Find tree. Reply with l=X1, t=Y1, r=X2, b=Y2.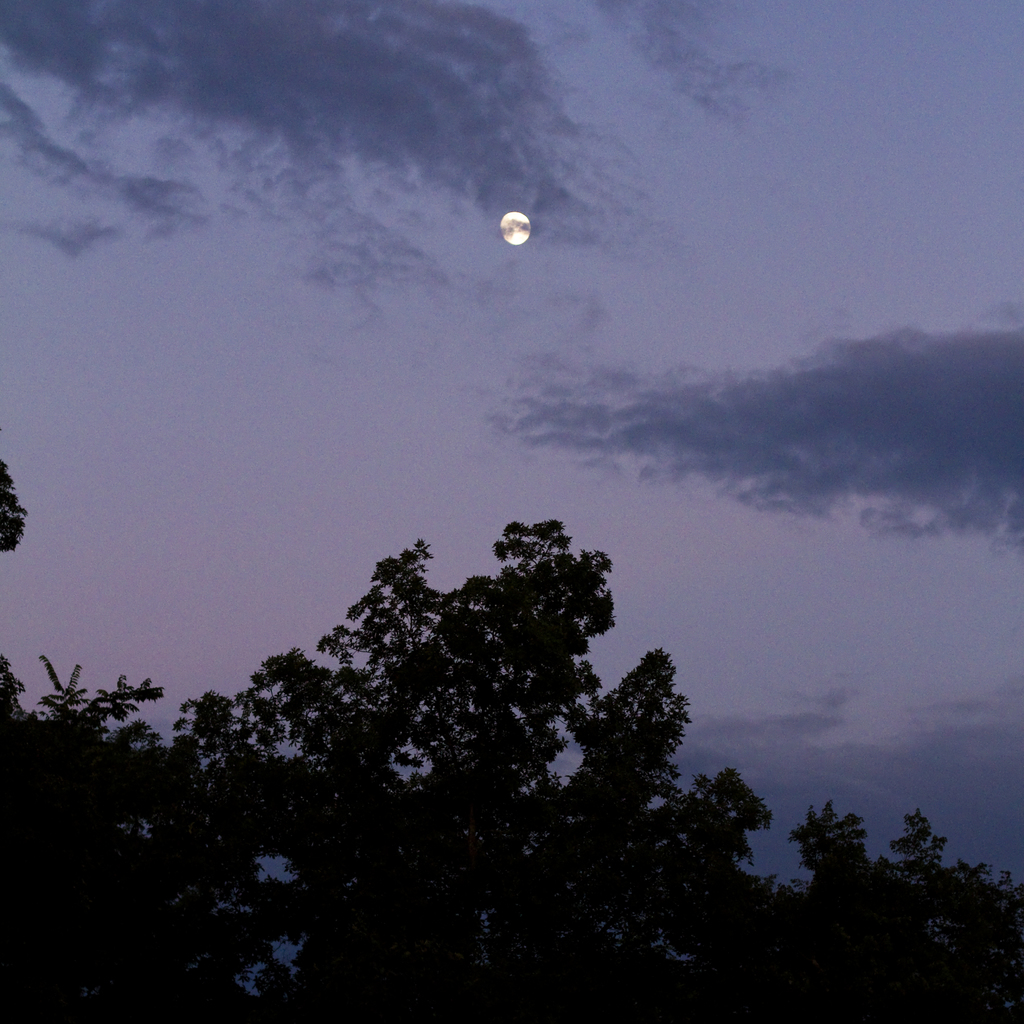
l=788, t=814, r=1023, b=1023.
